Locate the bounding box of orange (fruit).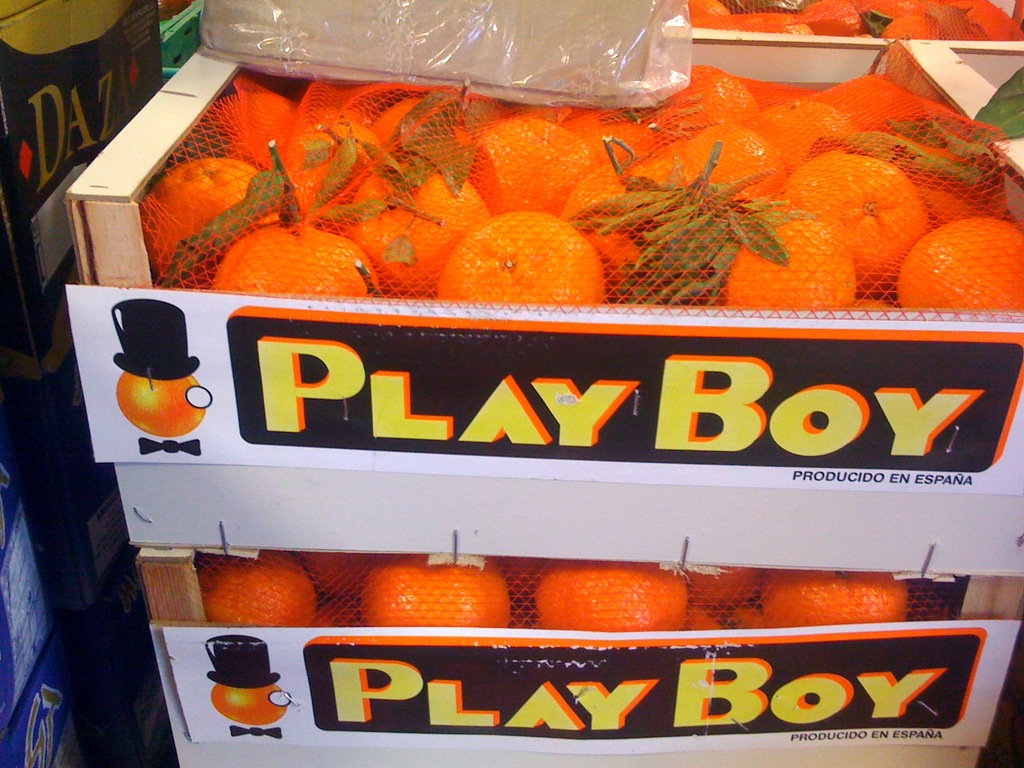
Bounding box: BBox(749, 101, 845, 164).
